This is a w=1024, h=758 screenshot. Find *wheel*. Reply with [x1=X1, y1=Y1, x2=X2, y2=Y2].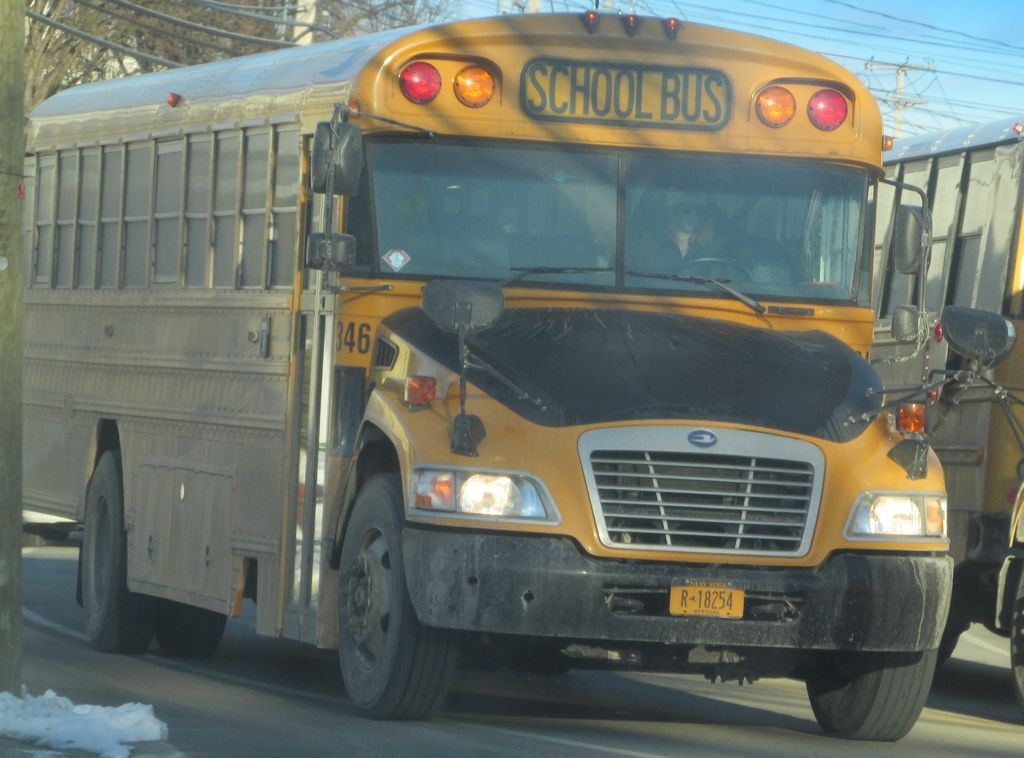
[x1=806, y1=650, x2=939, y2=741].
